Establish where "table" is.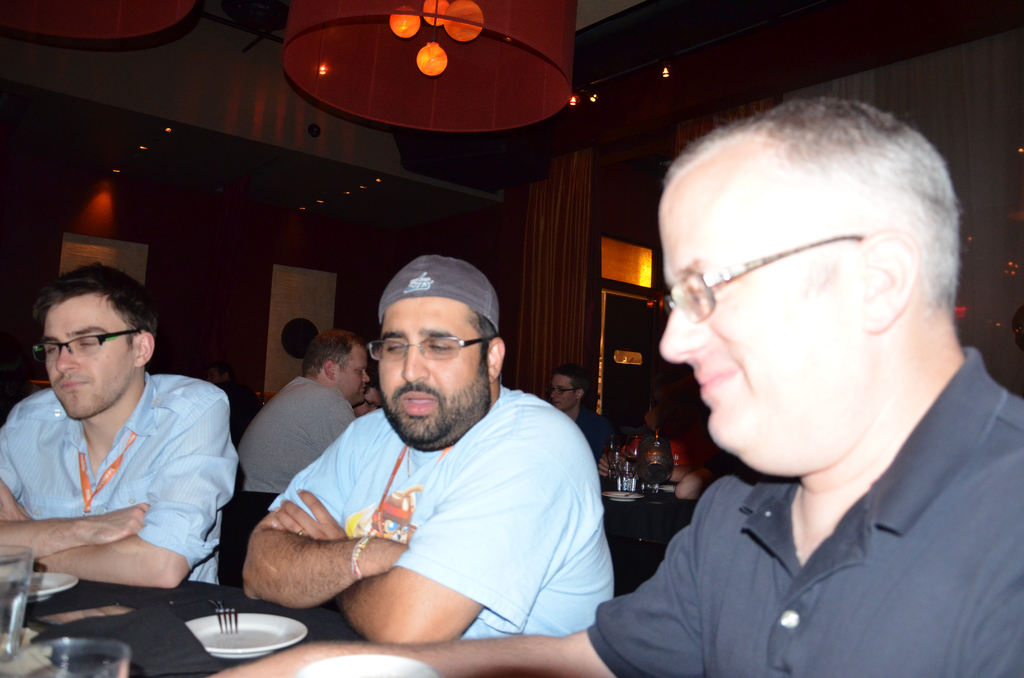
Established at (x1=605, y1=478, x2=698, y2=595).
